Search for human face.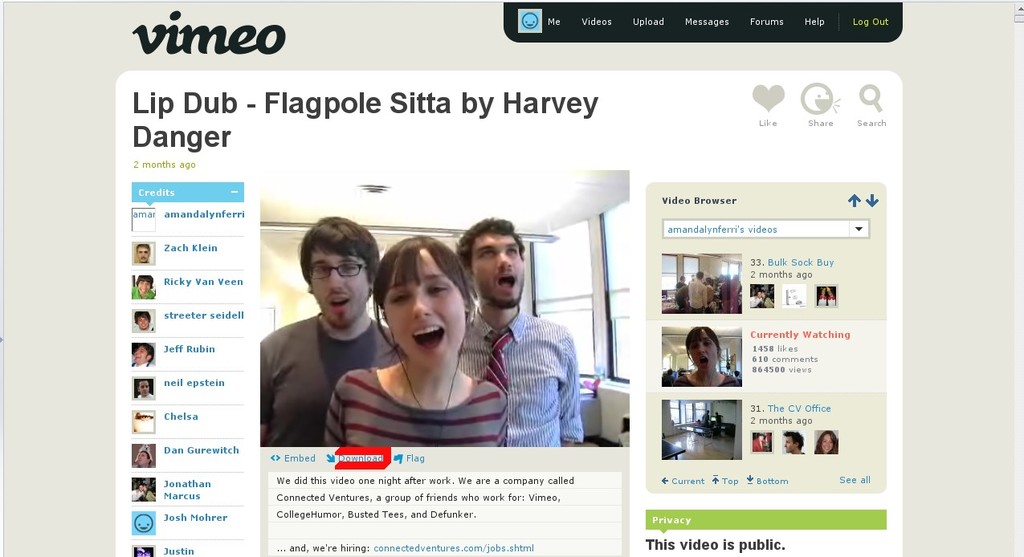
Found at (left=304, top=247, right=369, bottom=331).
